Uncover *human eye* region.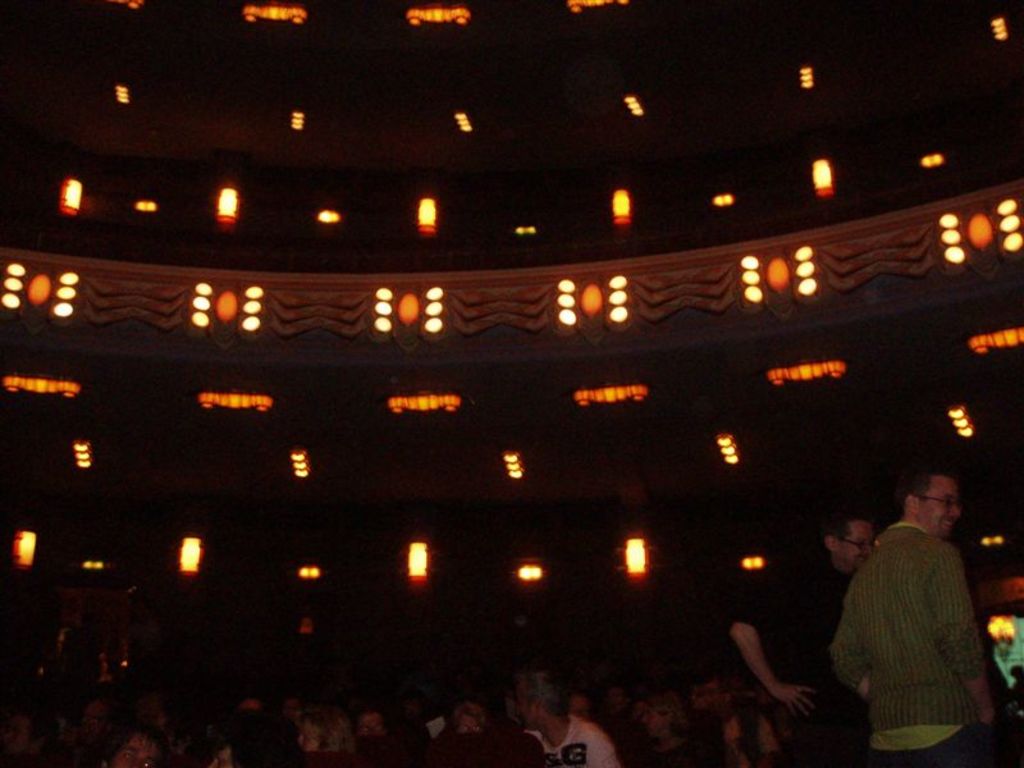
Uncovered: <bbox>940, 499, 956, 508</bbox>.
